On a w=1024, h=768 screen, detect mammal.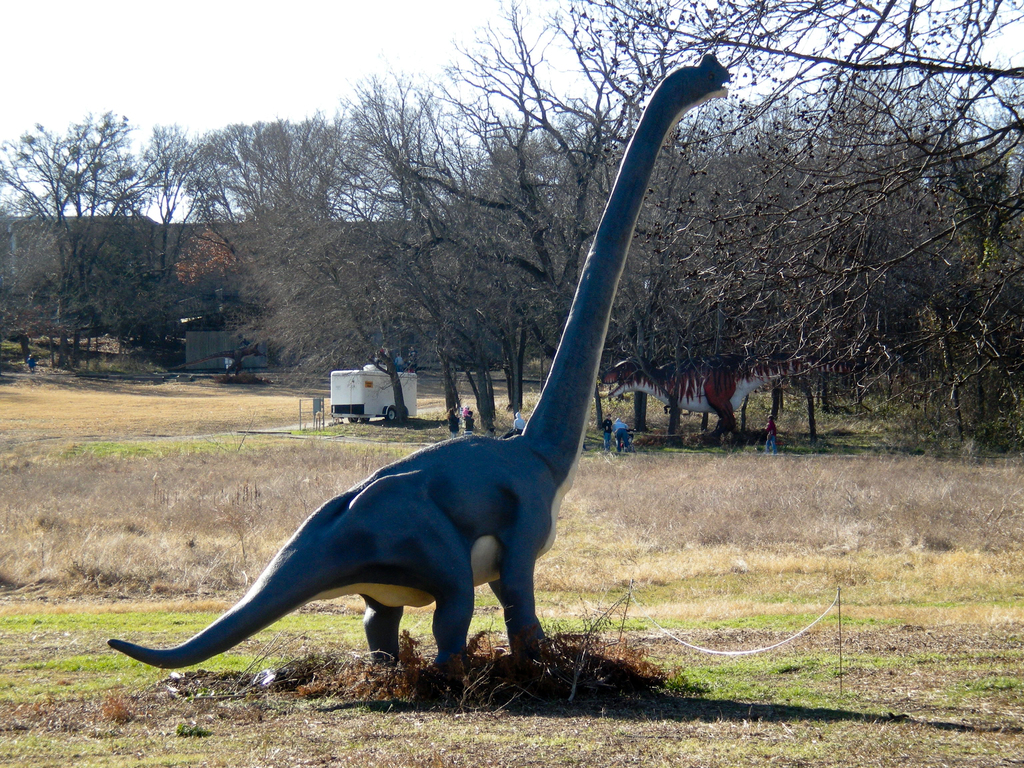
<region>465, 406, 473, 433</region>.
